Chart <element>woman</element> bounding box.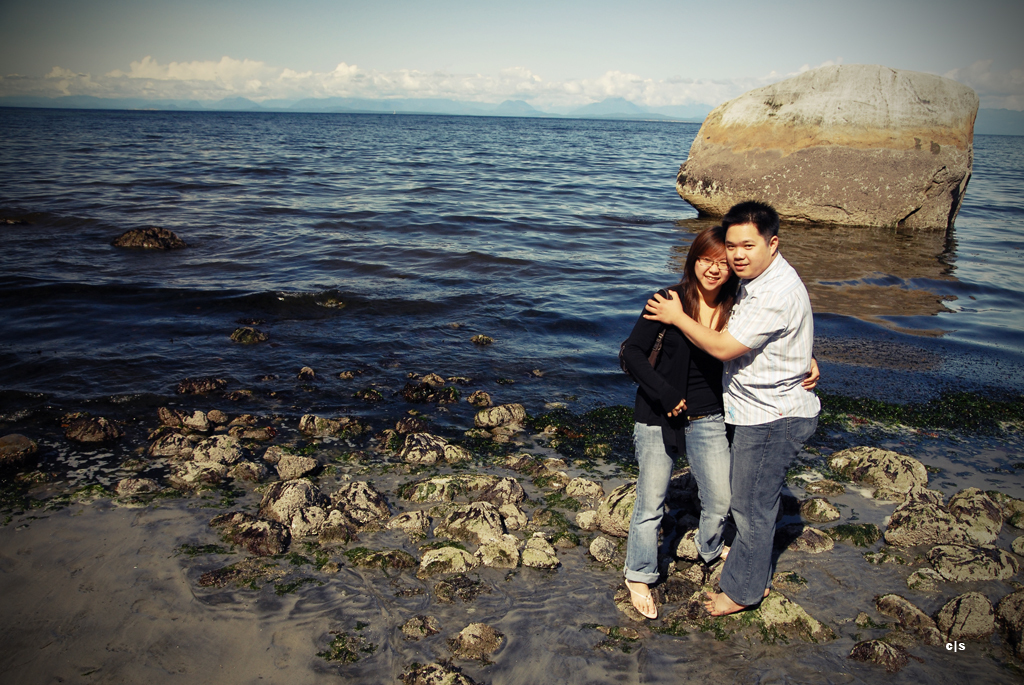
Charted: 618 224 827 624.
